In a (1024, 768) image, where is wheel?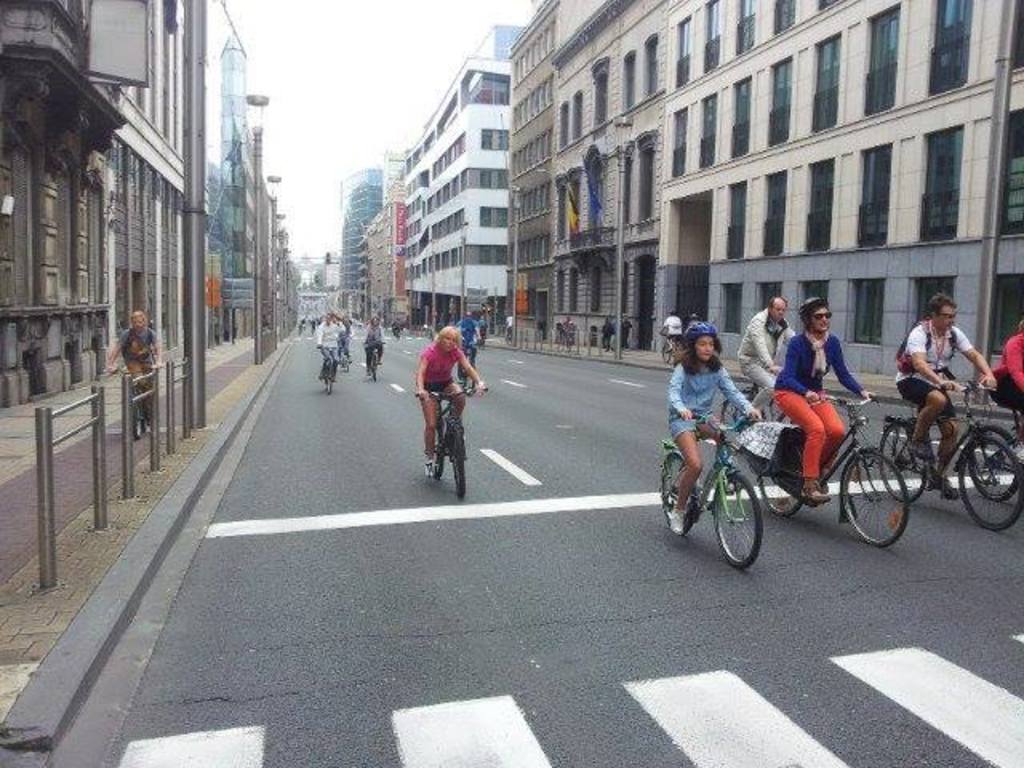
757 454 803 517.
